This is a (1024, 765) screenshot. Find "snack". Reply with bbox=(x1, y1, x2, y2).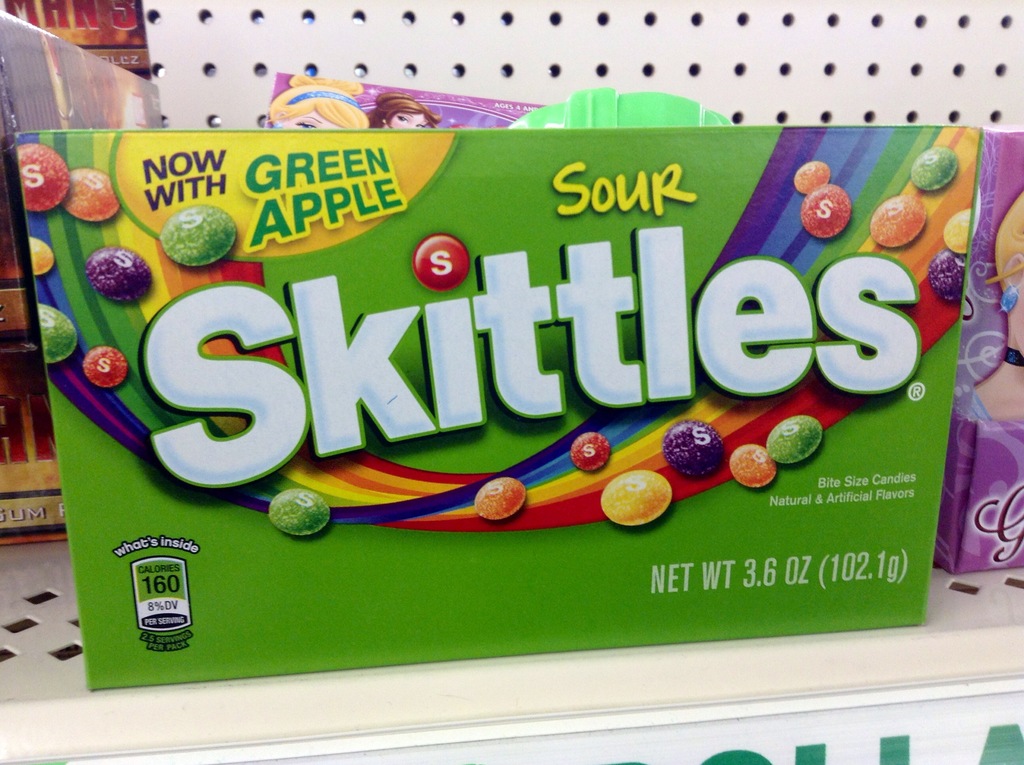
bbox=(727, 442, 780, 489).
